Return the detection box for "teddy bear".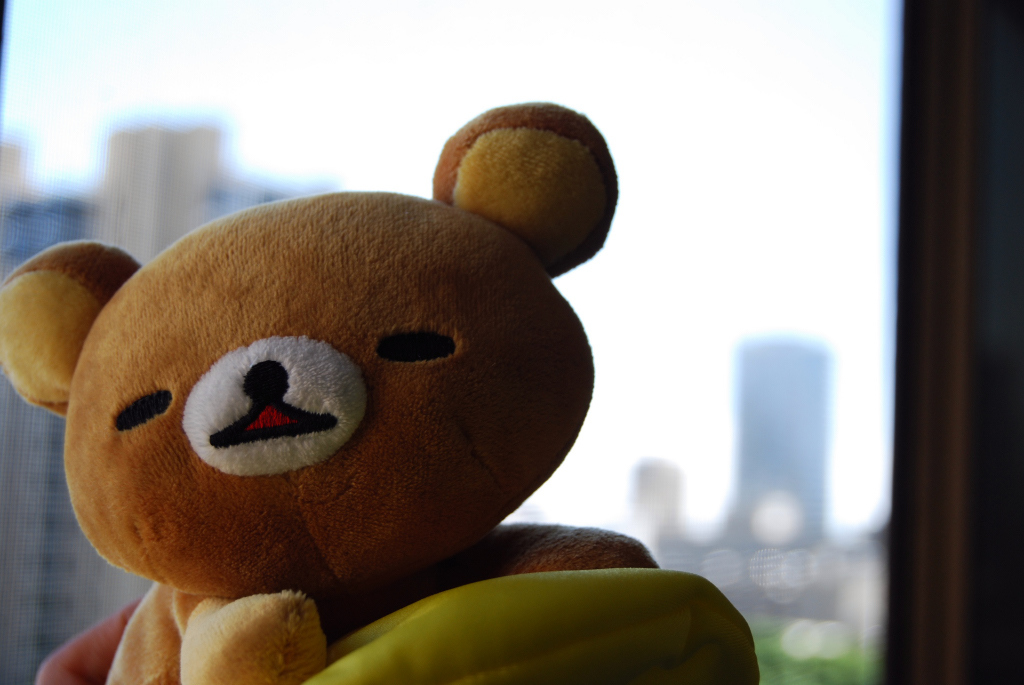
{"x1": 0, "y1": 101, "x2": 665, "y2": 684}.
